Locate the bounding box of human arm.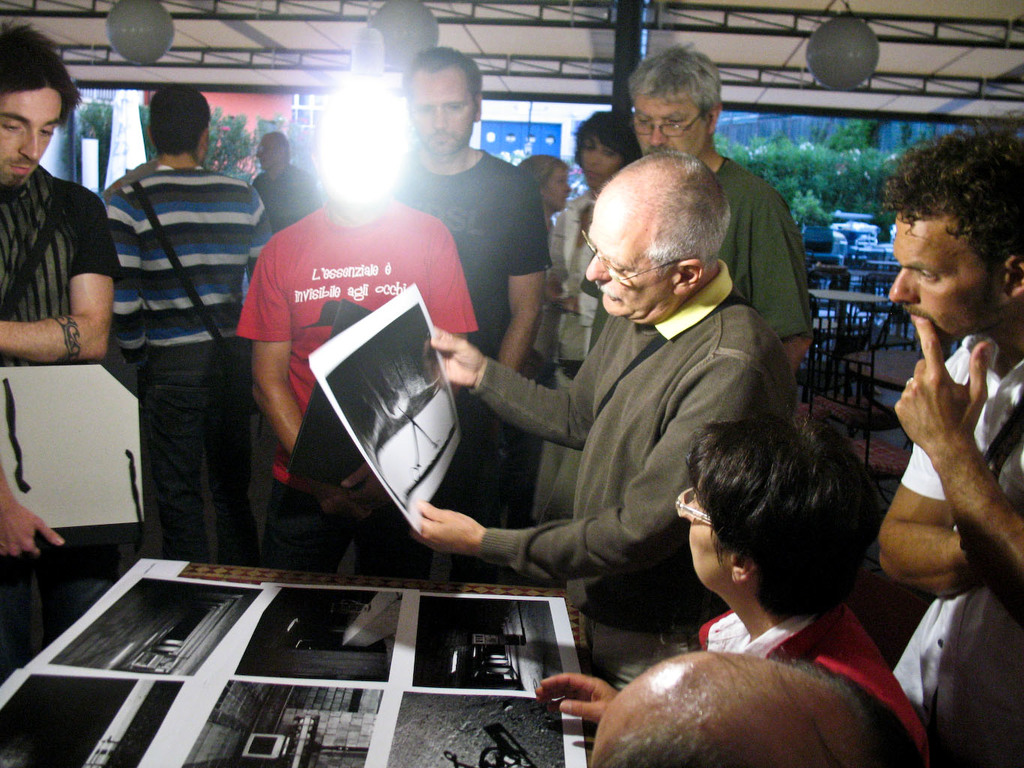
Bounding box: <region>431, 323, 629, 464</region>.
